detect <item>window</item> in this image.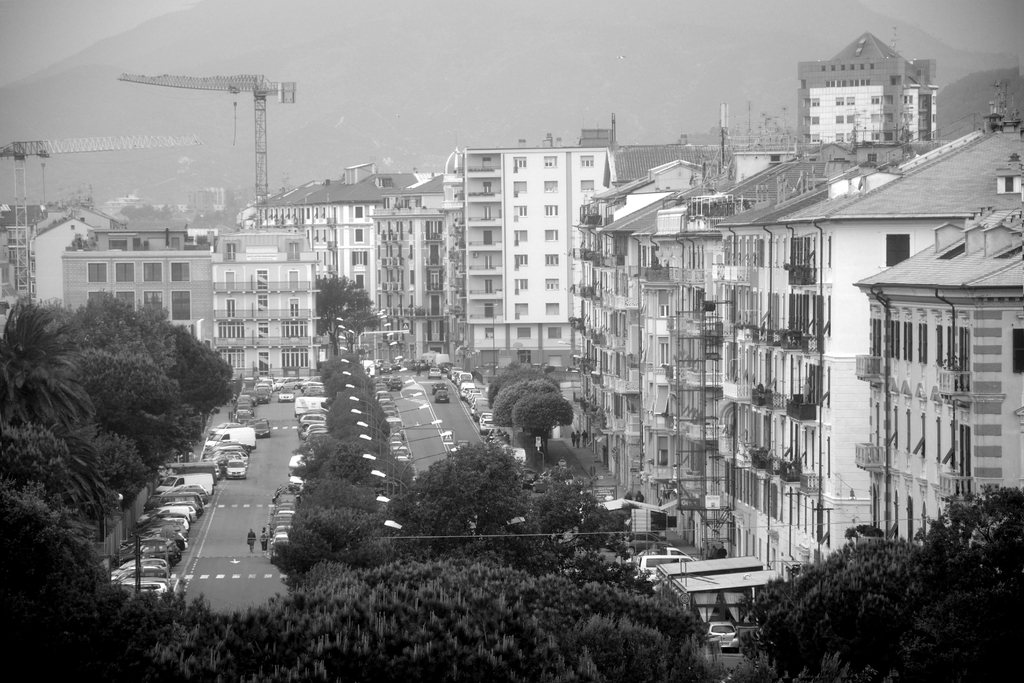
Detection: detection(541, 254, 559, 268).
